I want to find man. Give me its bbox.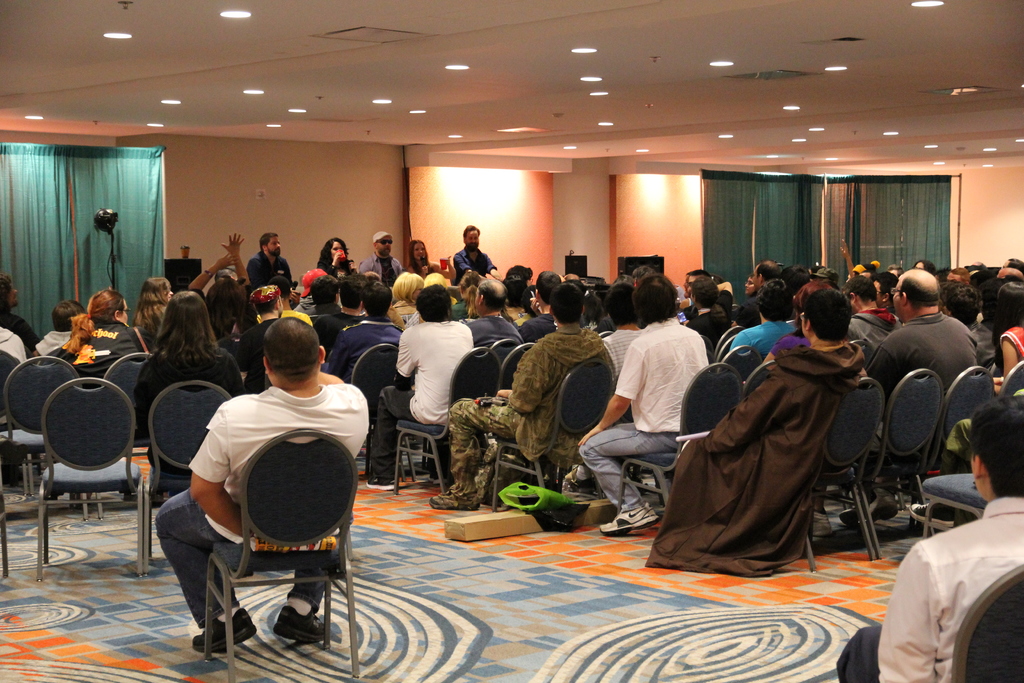
1, 276, 41, 355.
